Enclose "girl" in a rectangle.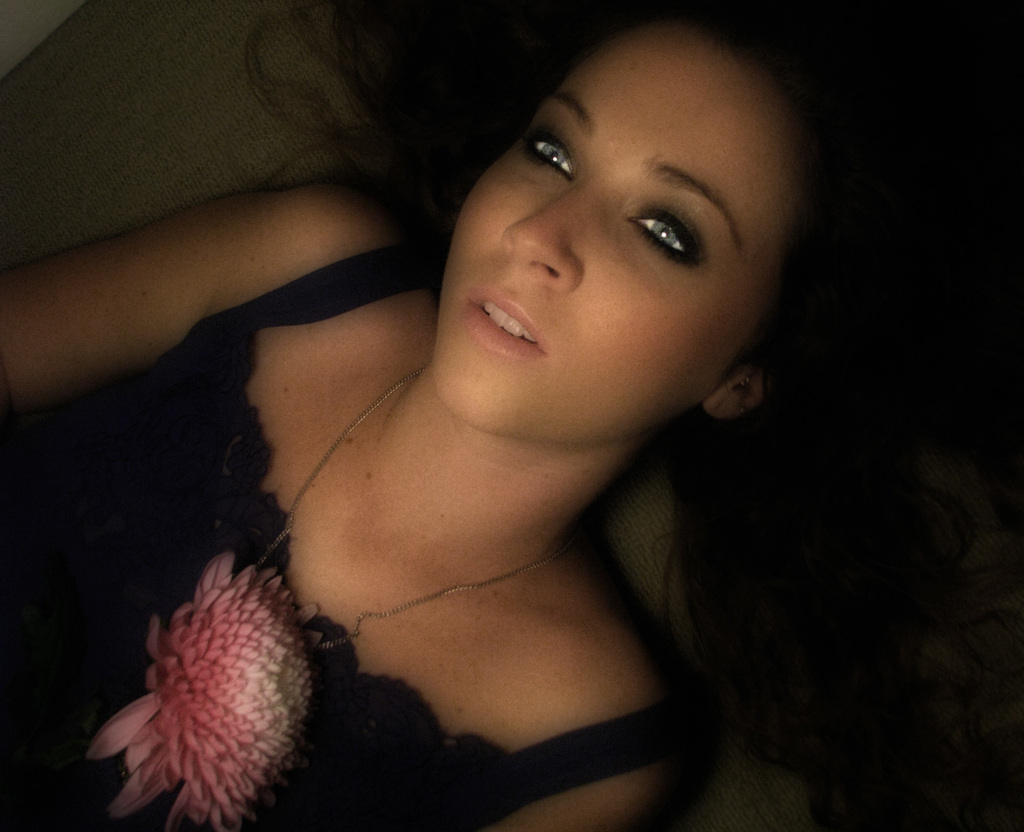
rect(0, 13, 1023, 831).
